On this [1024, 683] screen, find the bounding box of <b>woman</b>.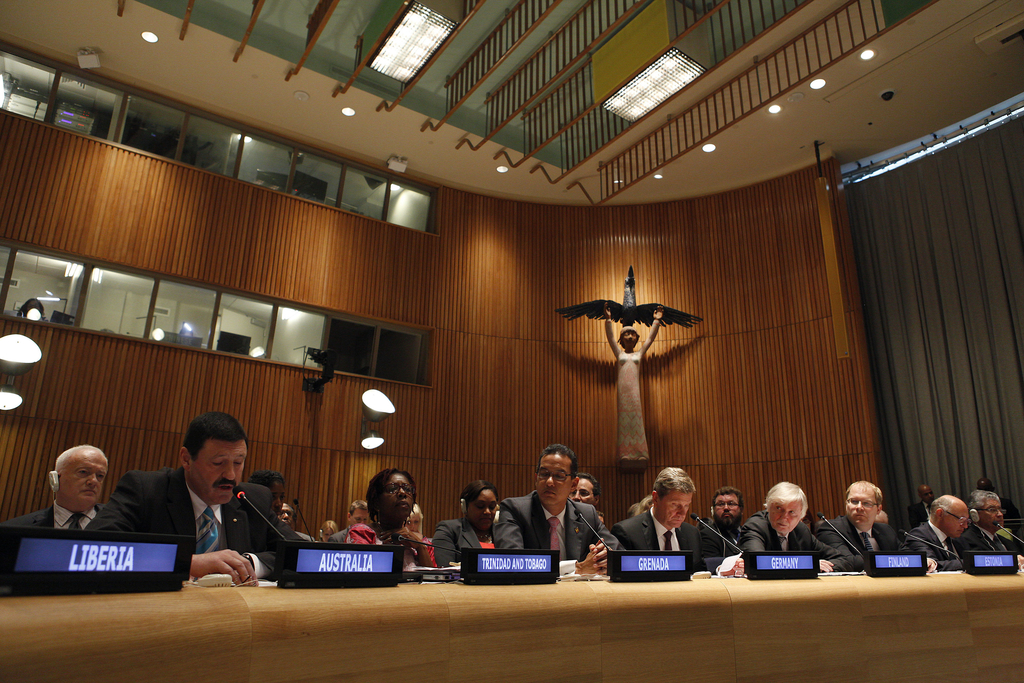
Bounding box: left=433, top=482, right=497, bottom=568.
